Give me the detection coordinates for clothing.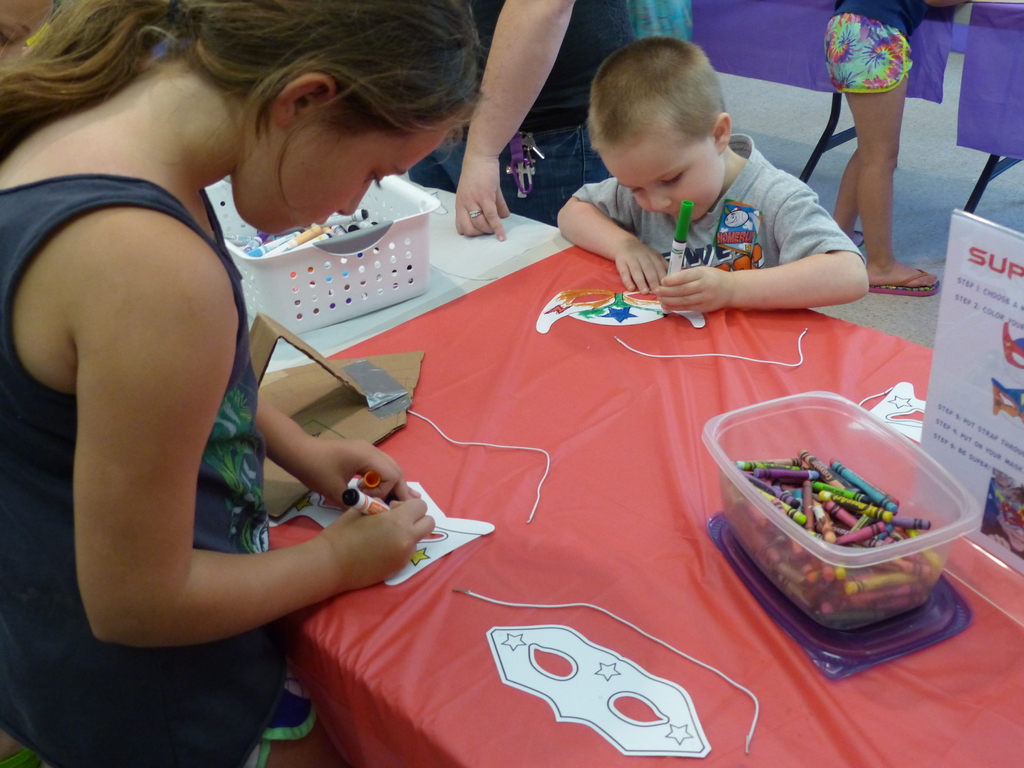
BBox(824, 3, 924, 90).
